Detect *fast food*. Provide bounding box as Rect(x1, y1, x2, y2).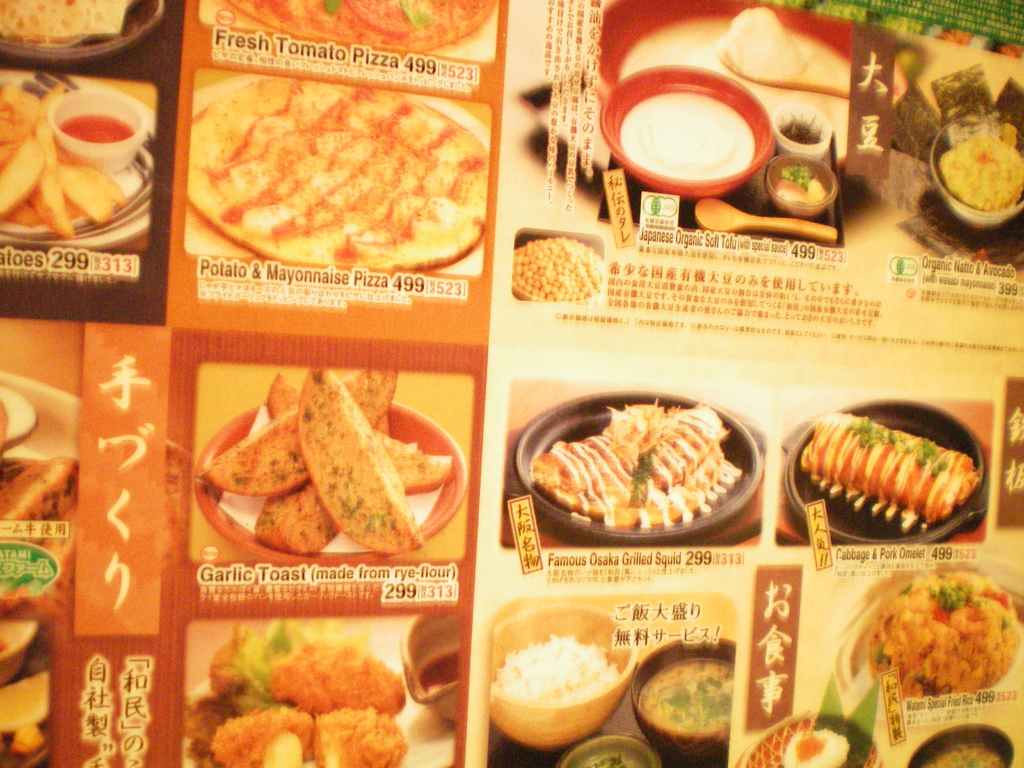
Rect(193, 376, 468, 569).
